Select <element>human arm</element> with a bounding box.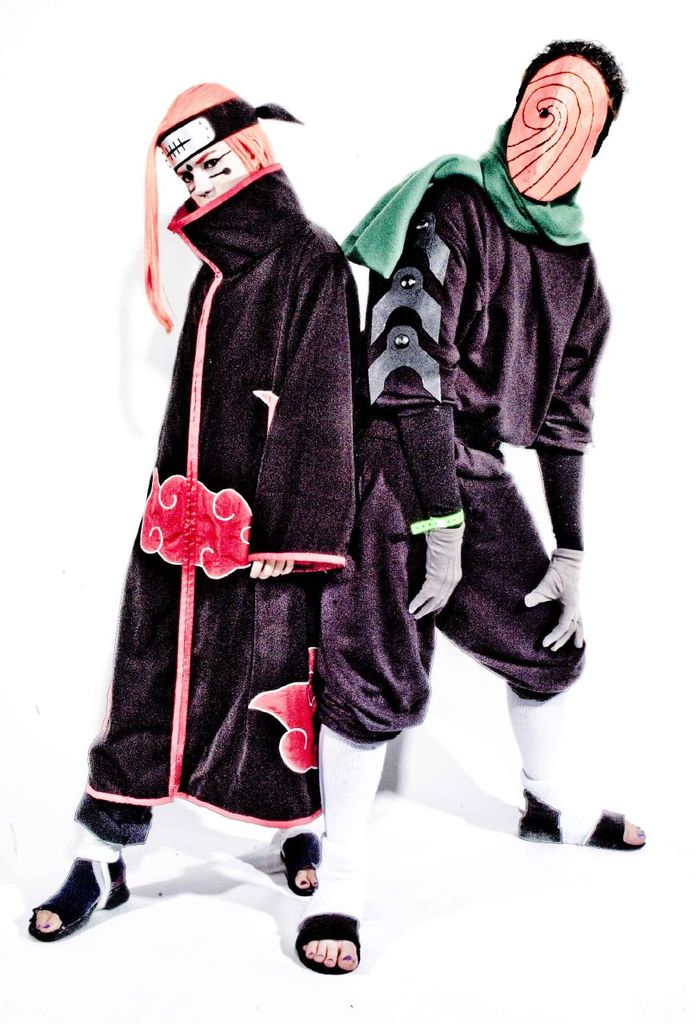
rect(522, 322, 608, 654).
